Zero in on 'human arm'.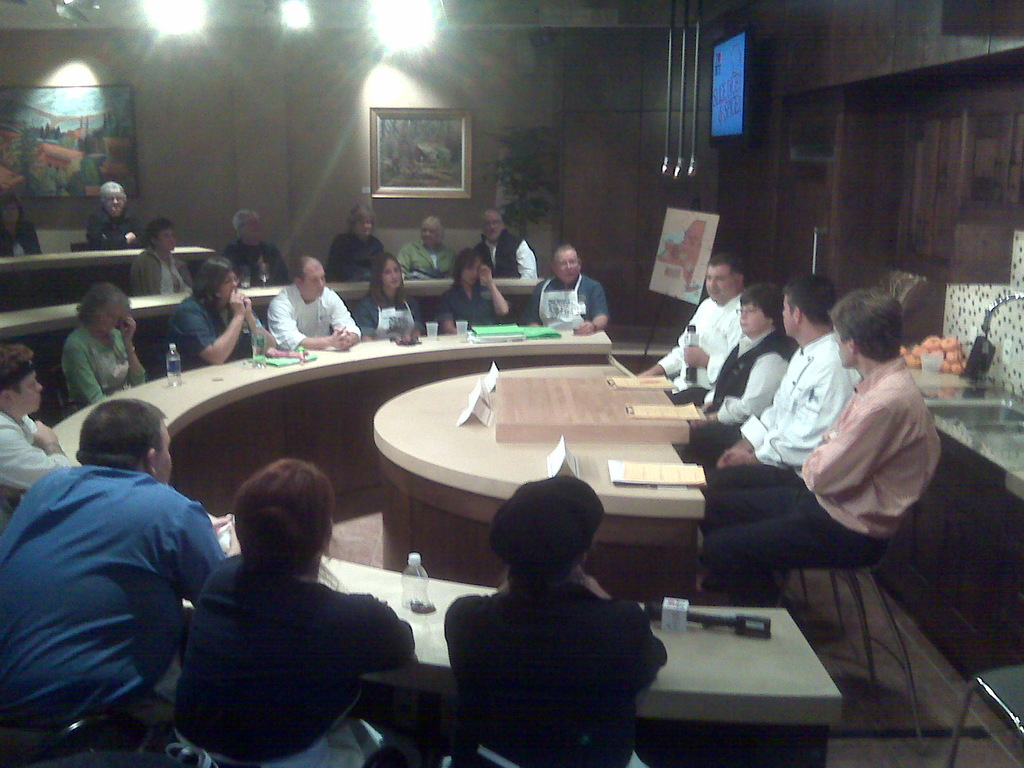
Zeroed in: Rect(673, 301, 748, 385).
